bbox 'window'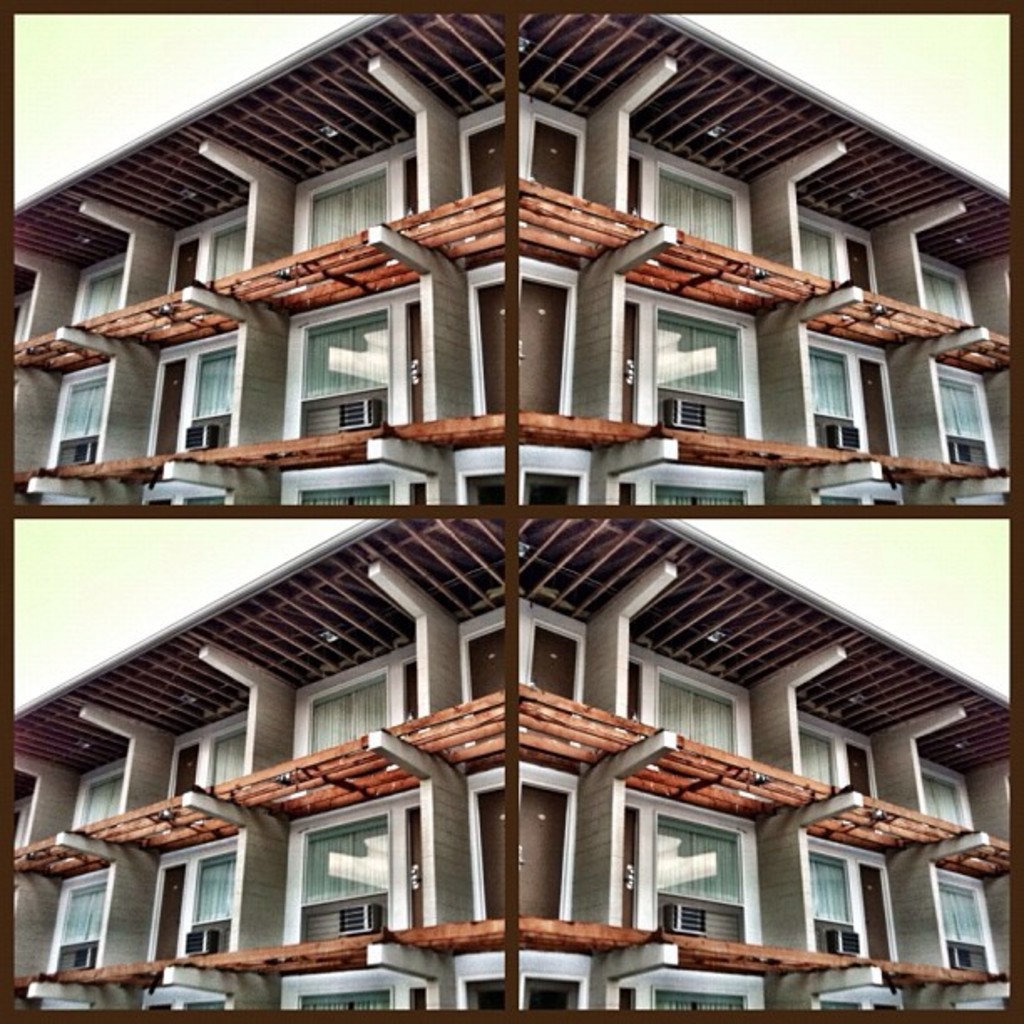
(x1=293, y1=668, x2=392, y2=758)
